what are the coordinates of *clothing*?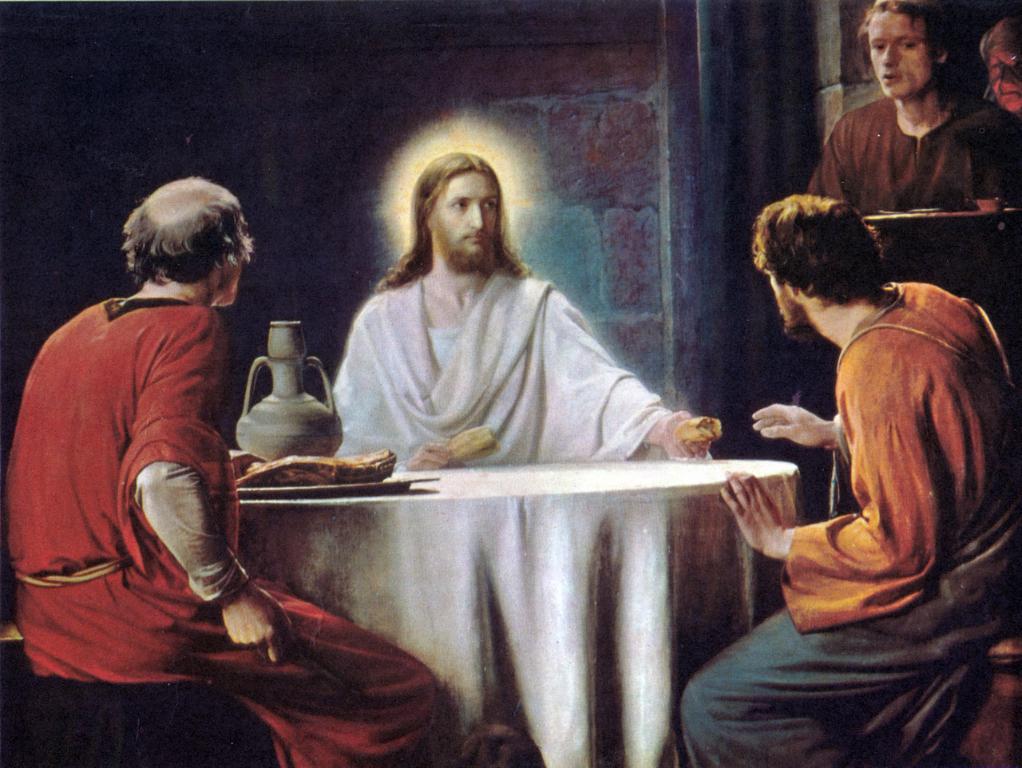
bbox=[322, 284, 706, 480].
